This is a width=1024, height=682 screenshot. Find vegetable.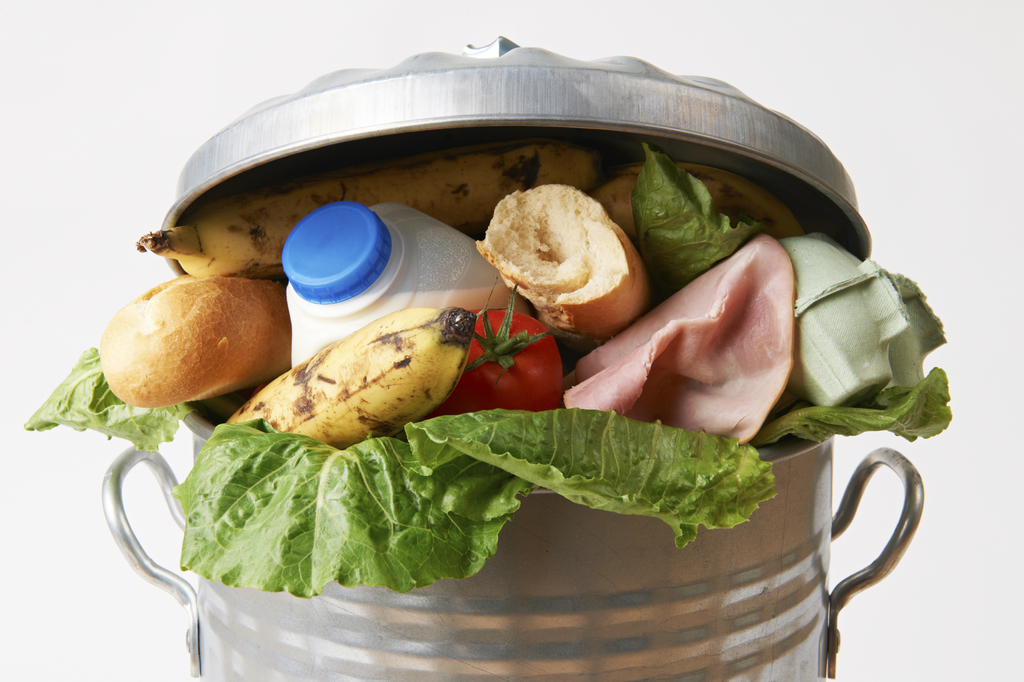
Bounding box: {"left": 771, "top": 363, "right": 954, "bottom": 440}.
